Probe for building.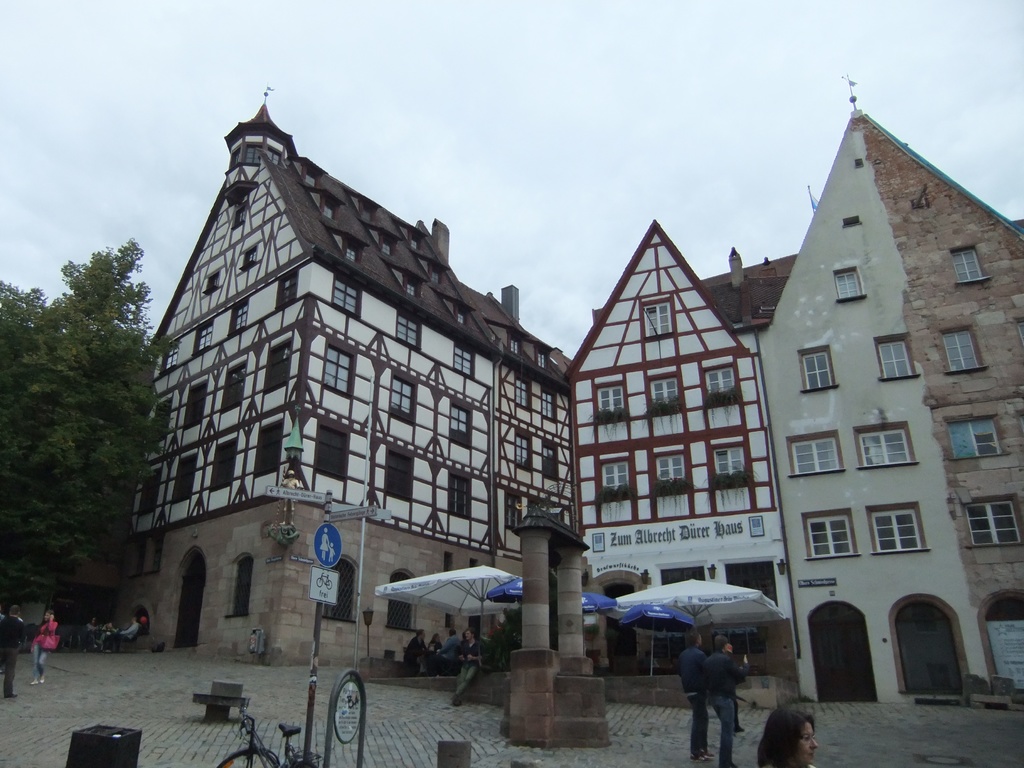
Probe result: <region>560, 217, 808, 682</region>.
